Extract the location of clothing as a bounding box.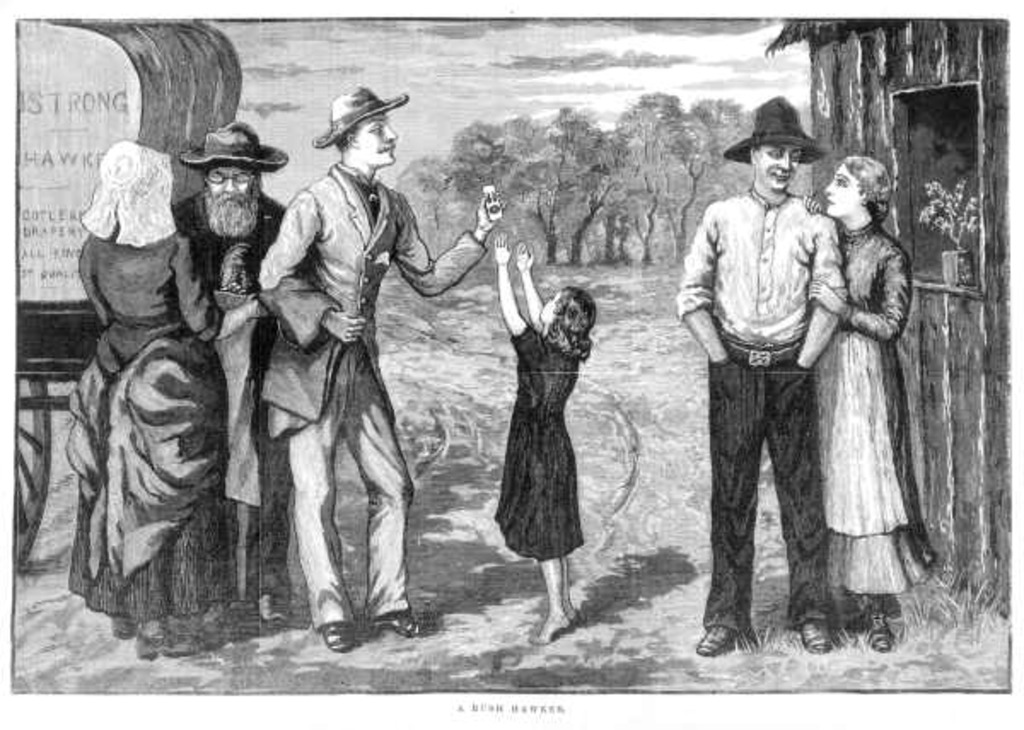
<region>61, 227, 225, 628</region>.
